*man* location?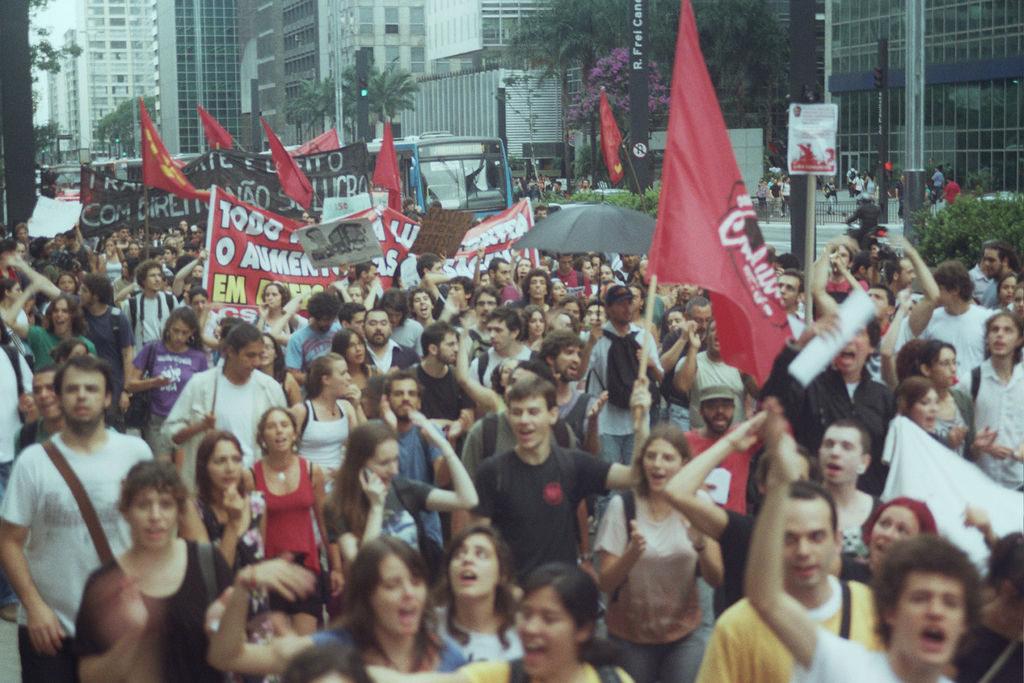
(x1=480, y1=309, x2=537, y2=376)
